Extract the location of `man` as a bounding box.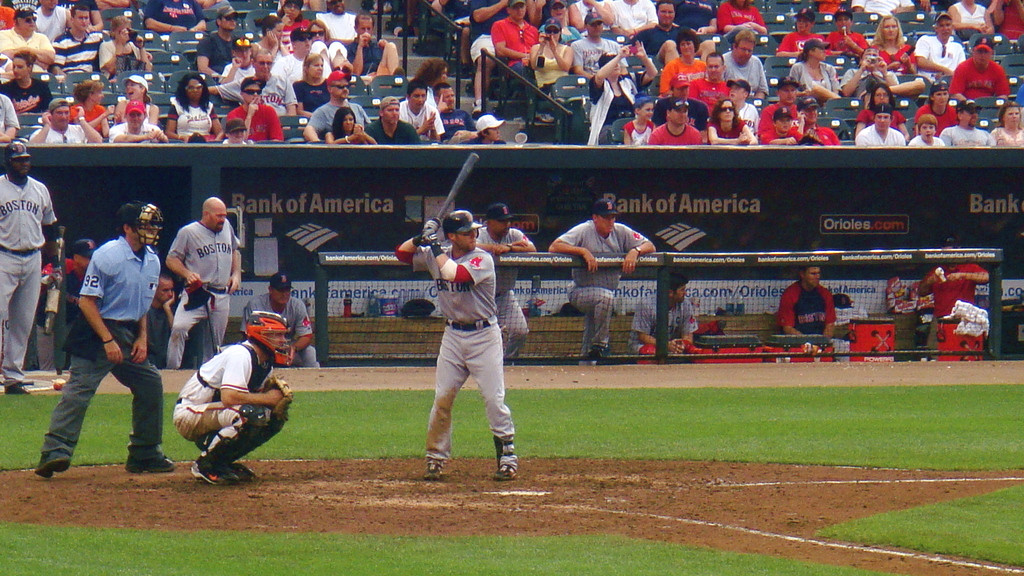
{"x1": 0, "y1": 138, "x2": 58, "y2": 392}.
